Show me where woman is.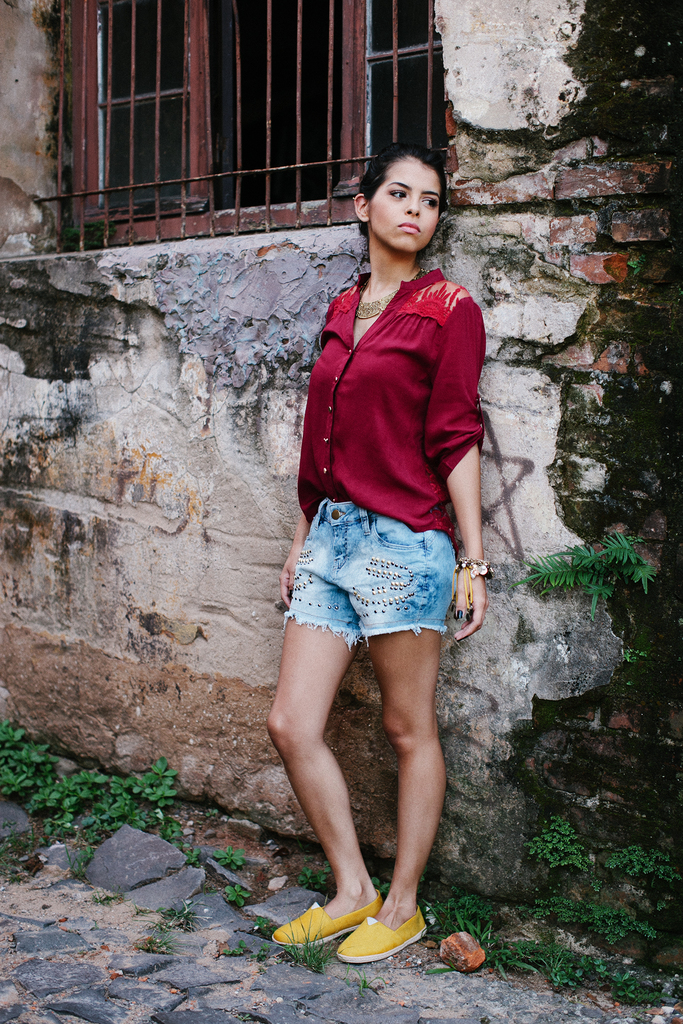
woman is at (260,143,490,964).
